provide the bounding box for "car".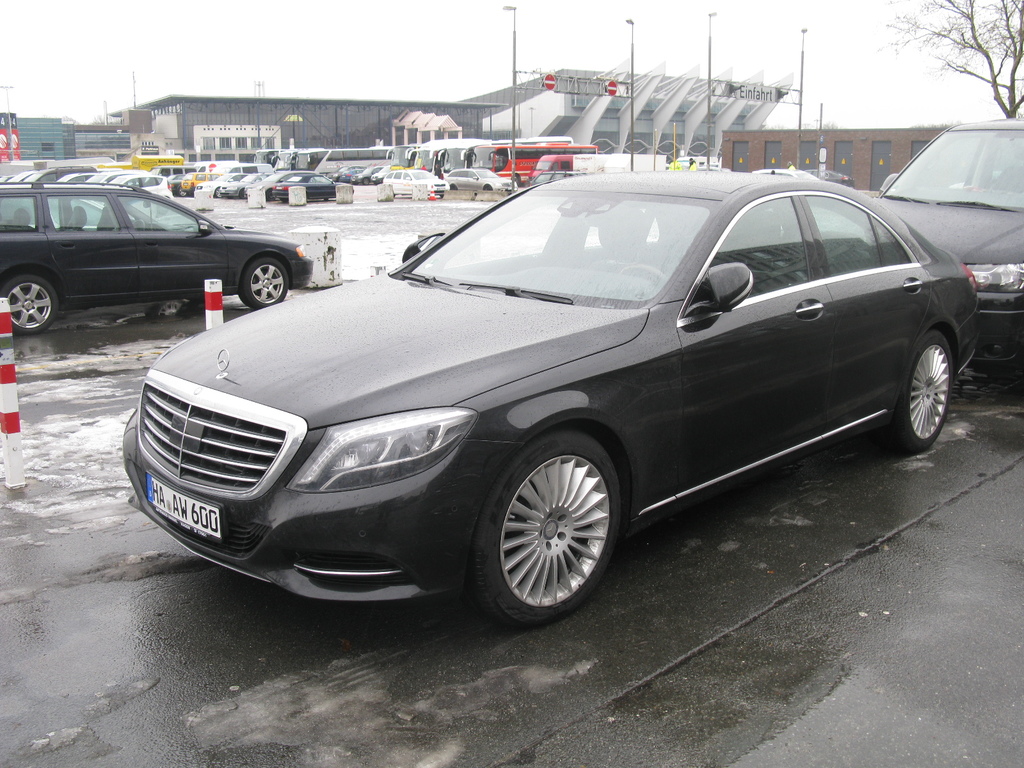
x1=0 y1=180 x2=133 y2=228.
